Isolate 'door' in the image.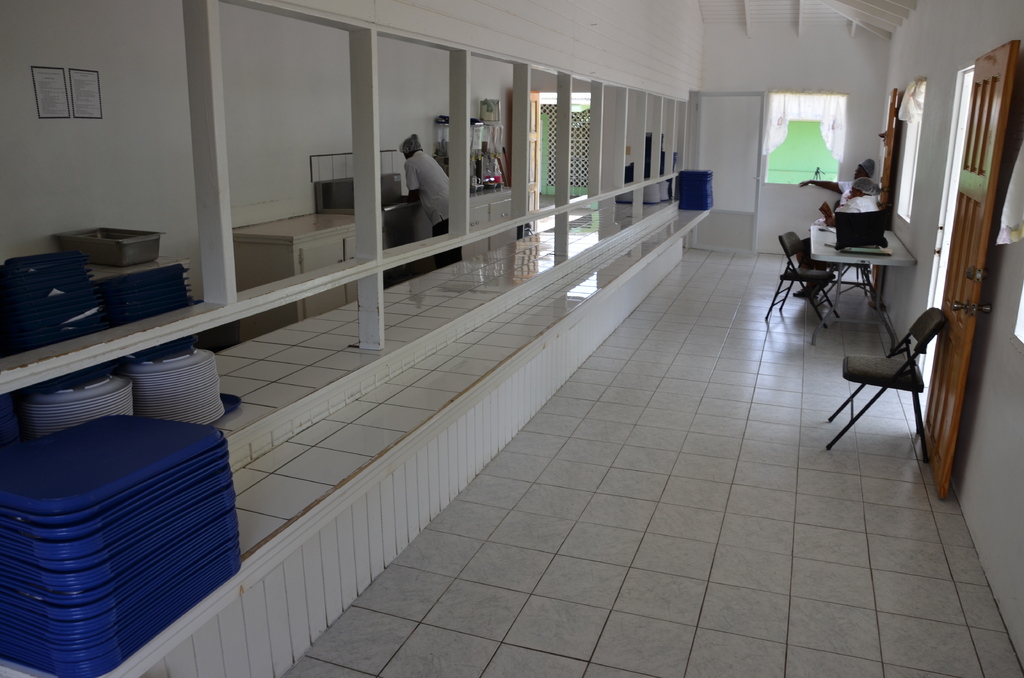
Isolated region: (x1=915, y1=40, x2=1015, y2=503).
